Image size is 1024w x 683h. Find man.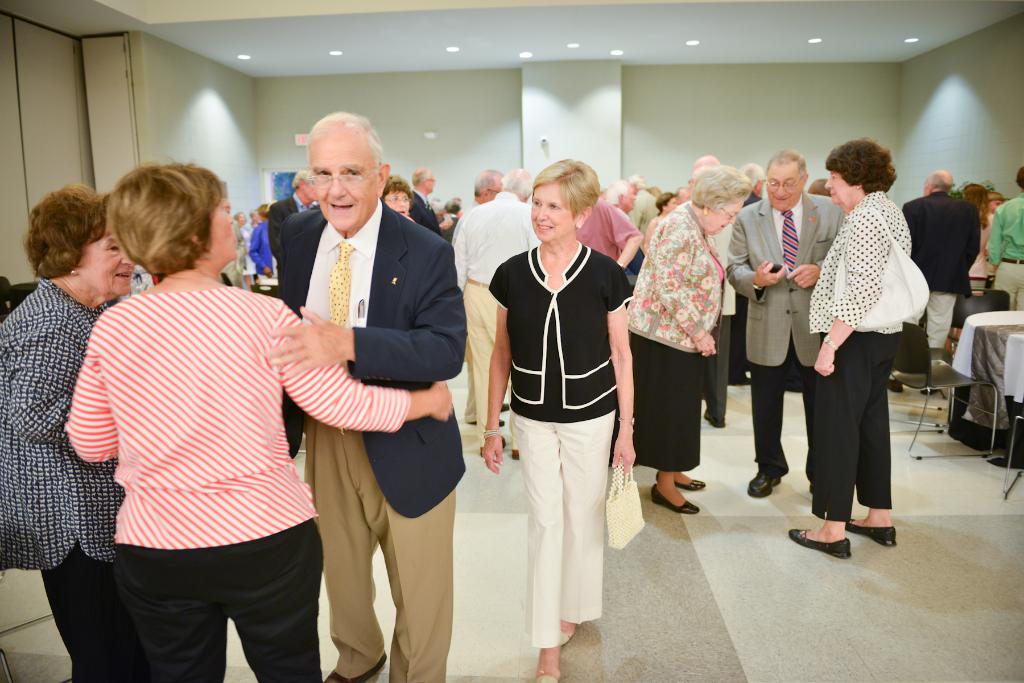
{"left": 984, "top": 164, "right": 1023, "bottom": 310}.
